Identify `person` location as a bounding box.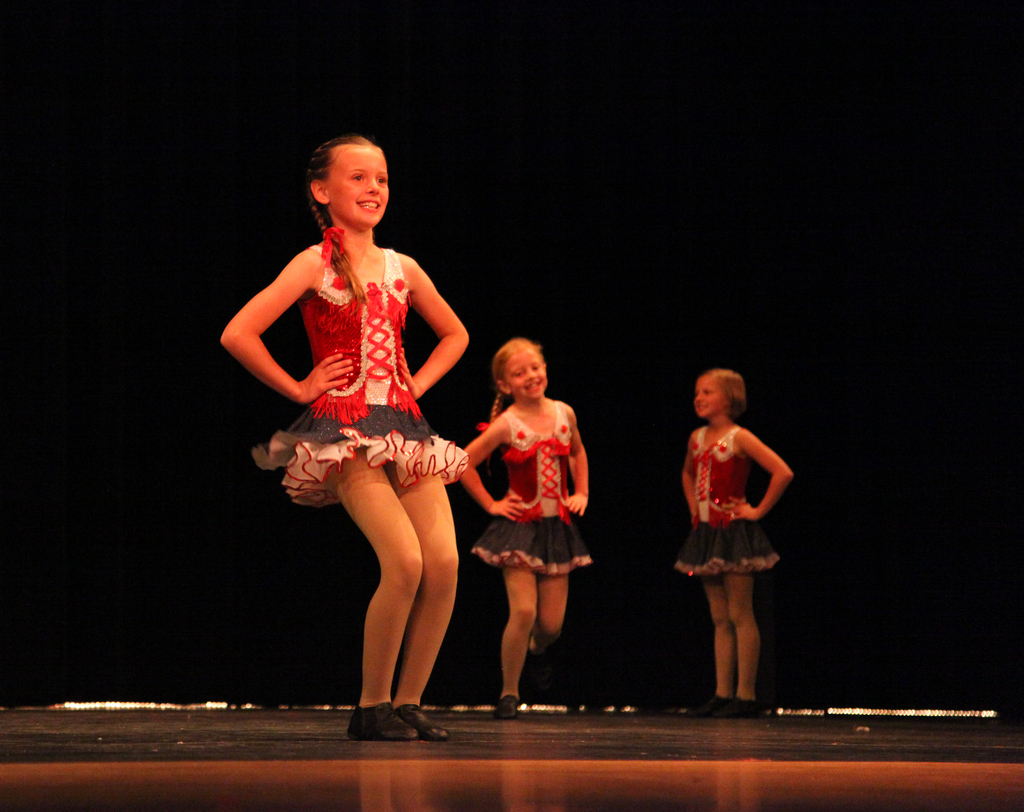
rect(218, 136, 476, 740).
